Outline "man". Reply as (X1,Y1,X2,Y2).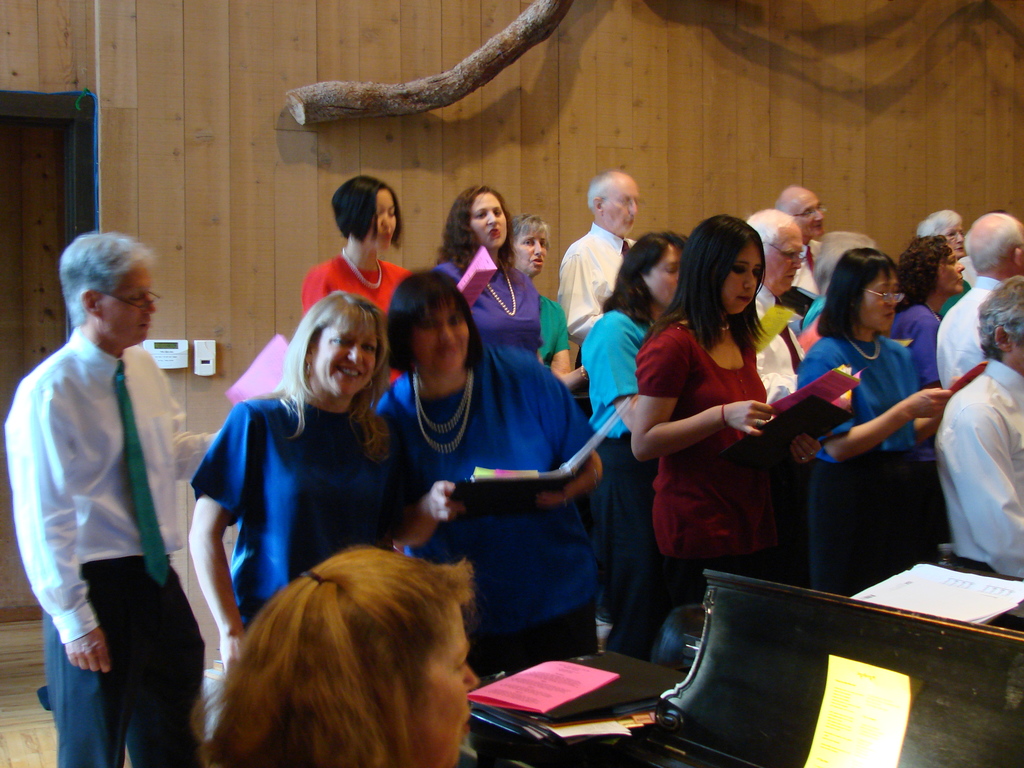
(934,212,1023,390).
